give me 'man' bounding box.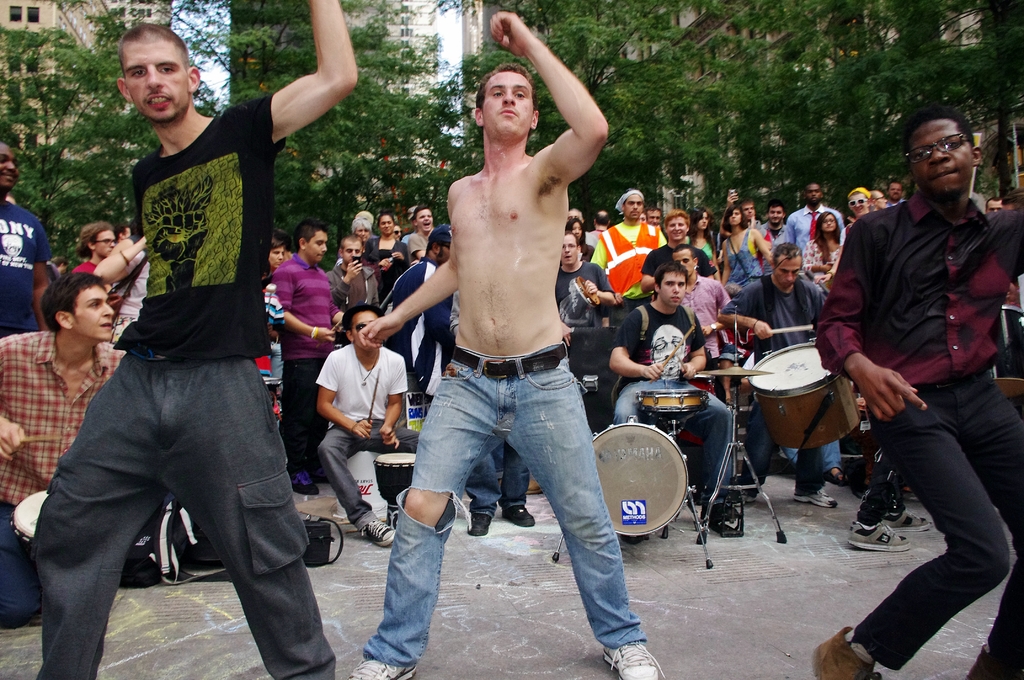
BBox(604, 264, 741, 528).
